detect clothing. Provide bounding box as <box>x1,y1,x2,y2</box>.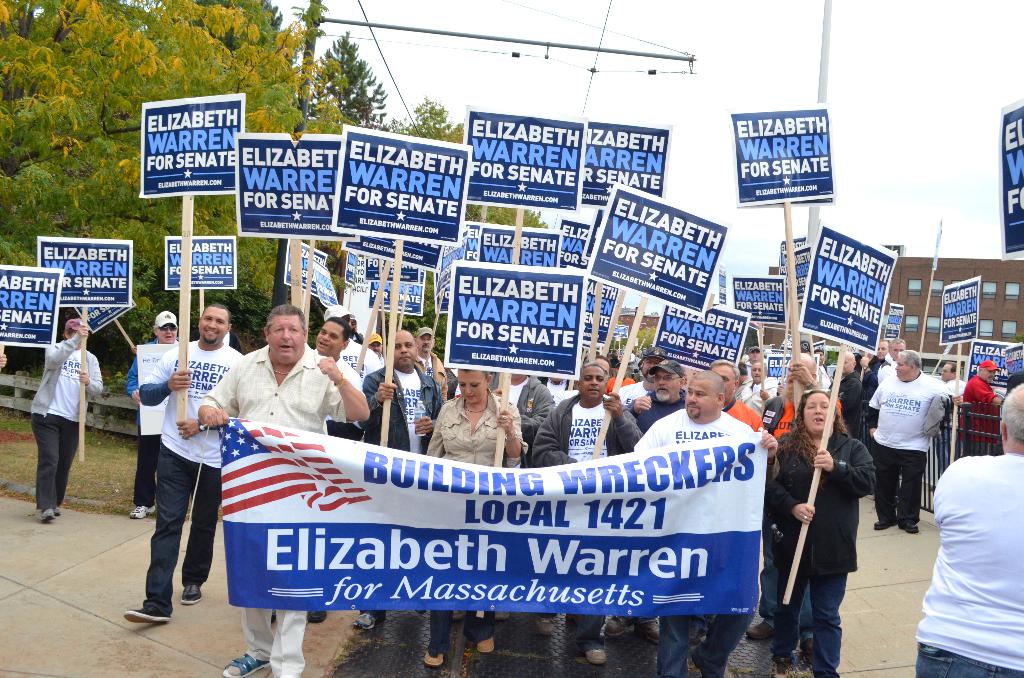
<box>916,426,1023,663</box>.
